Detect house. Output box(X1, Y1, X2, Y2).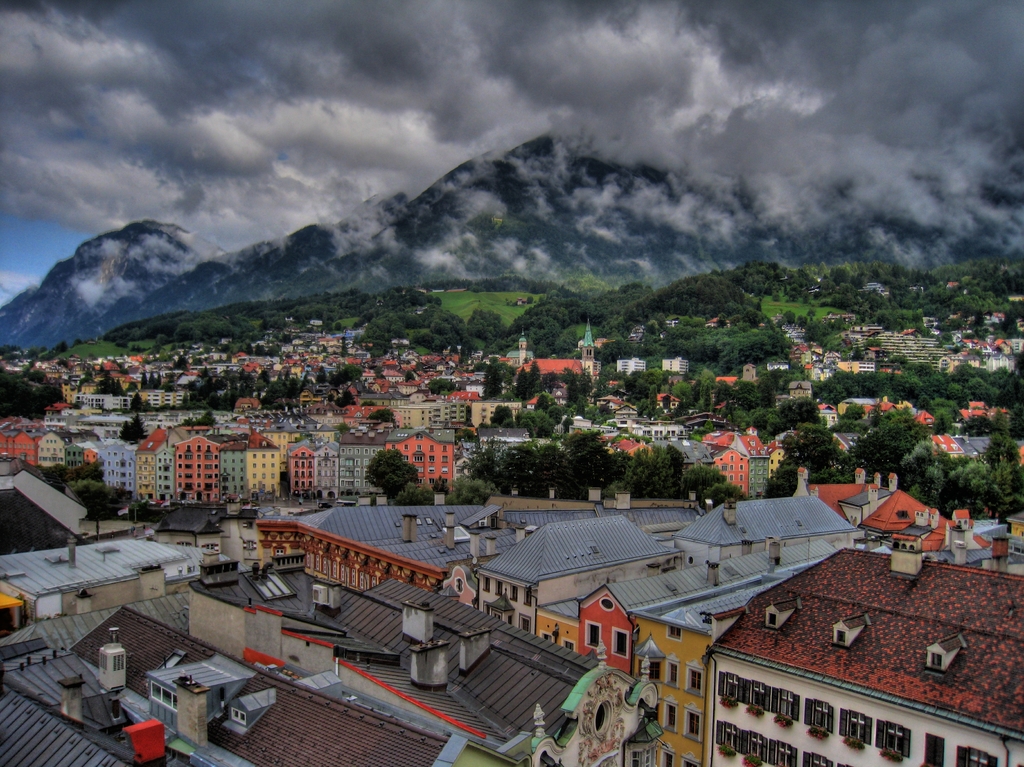
box(174, 431, 211, 500).
